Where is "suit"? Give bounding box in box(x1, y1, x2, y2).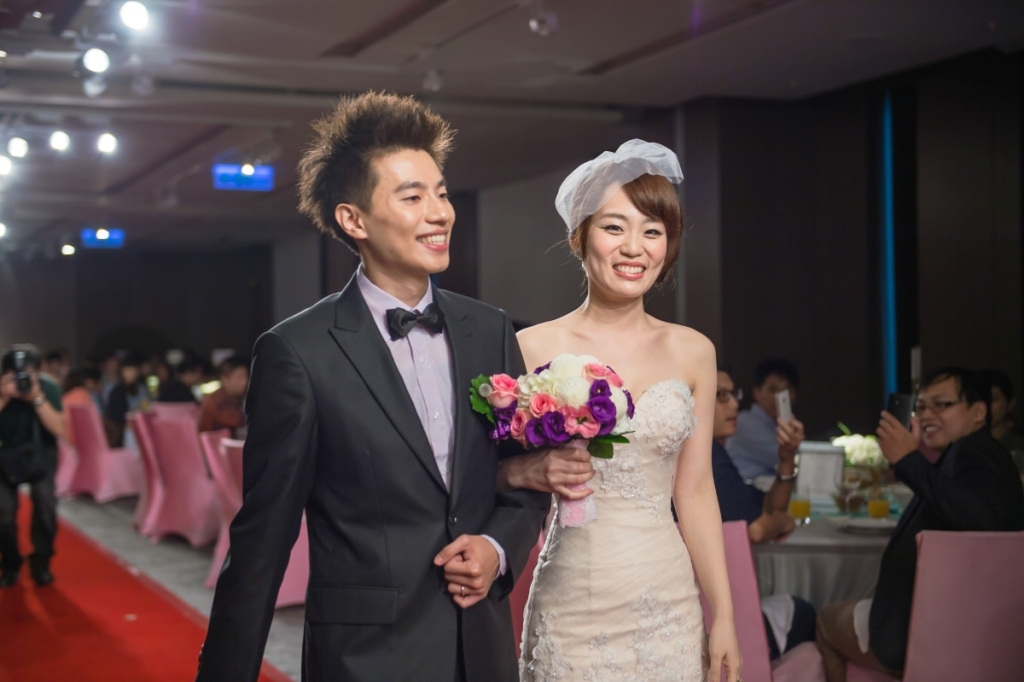
box(867, 428, 1023, 668).
